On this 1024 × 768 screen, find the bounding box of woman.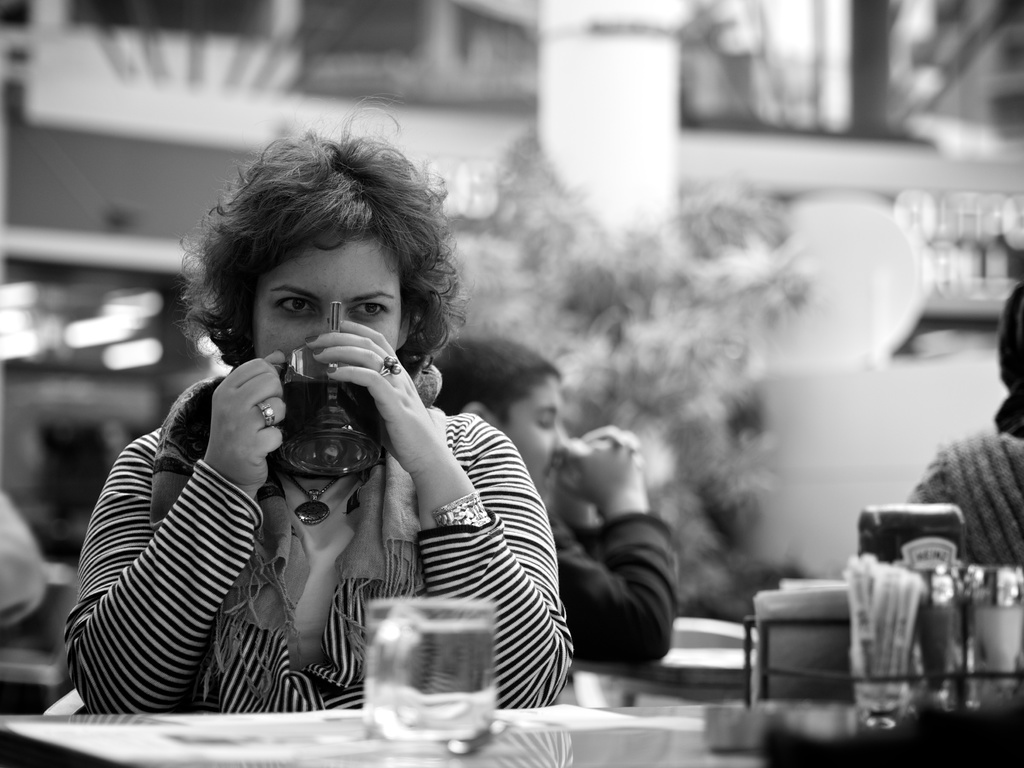
Bounding box: <region>71, 90, 581, 715</region>.
